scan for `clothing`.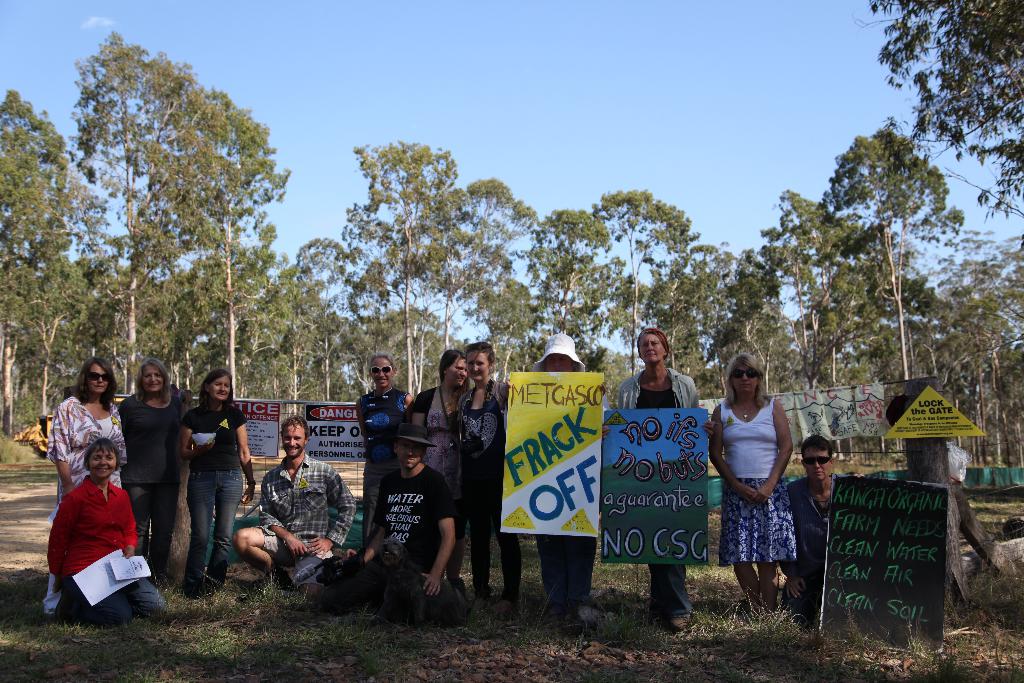
Scan result: bbox=(719, 391, 797, 568).
